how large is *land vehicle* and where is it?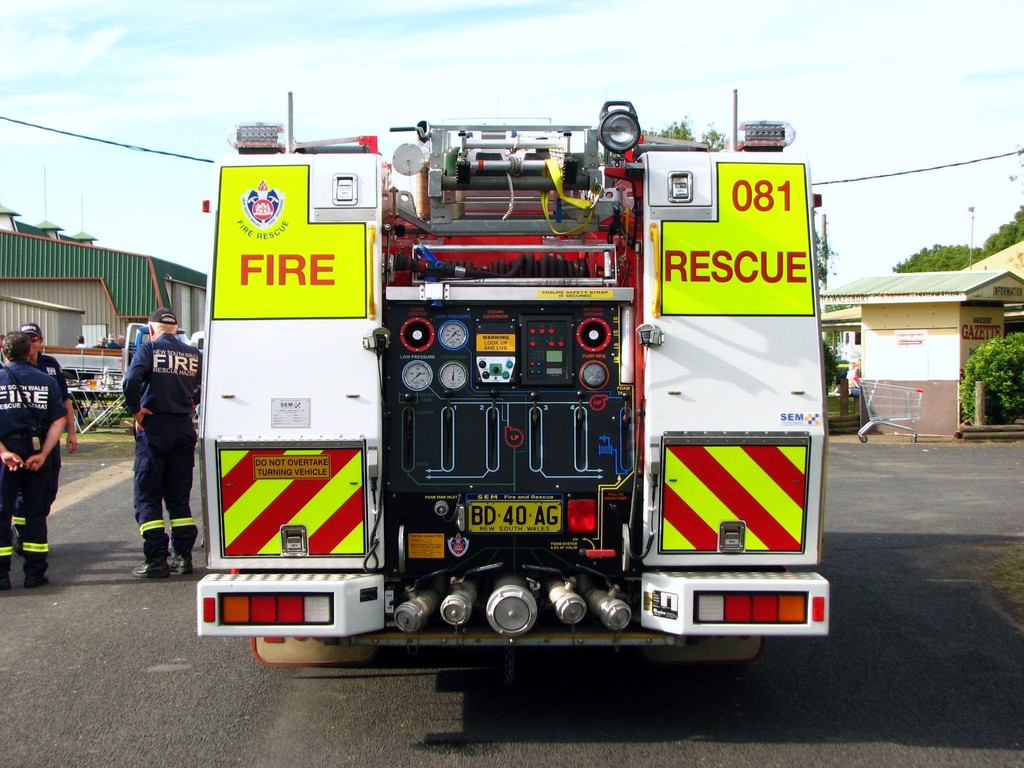
Bounding box: bbox=[170, 150, 848, 662].
